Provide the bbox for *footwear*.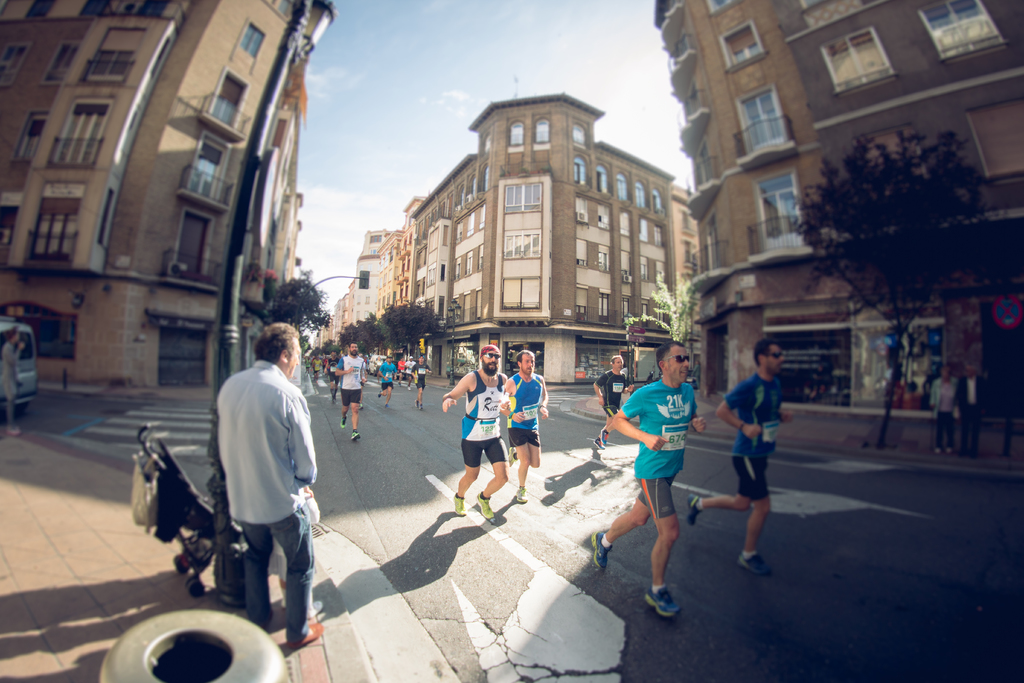
[x1=600, y1=425, x2=611, y2=440].
